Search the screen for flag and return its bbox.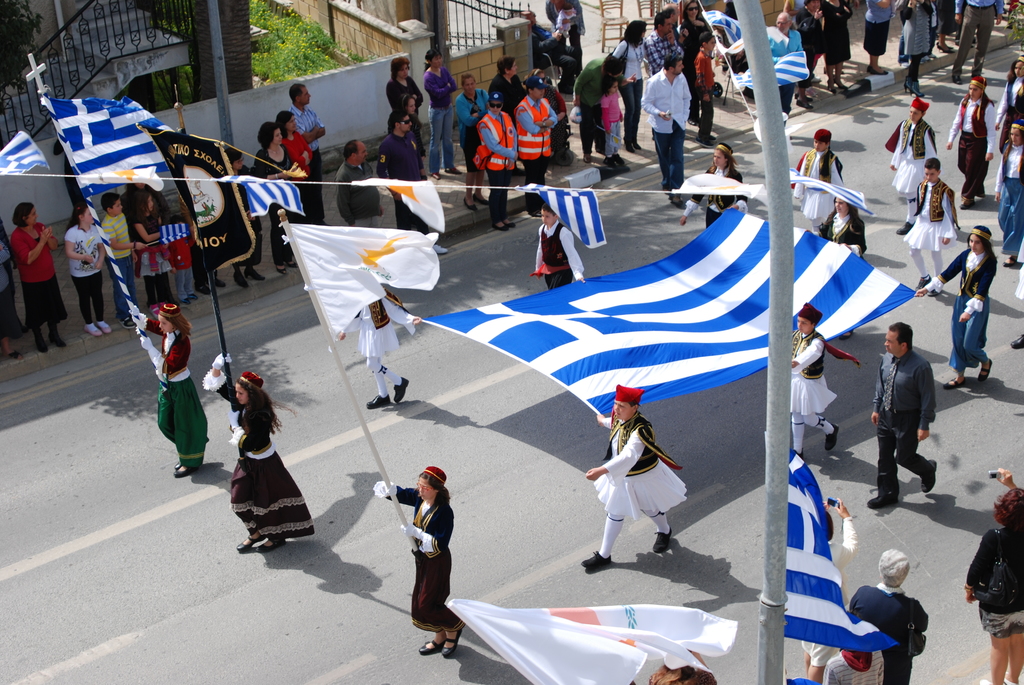
Found: 440 601 735 684.
